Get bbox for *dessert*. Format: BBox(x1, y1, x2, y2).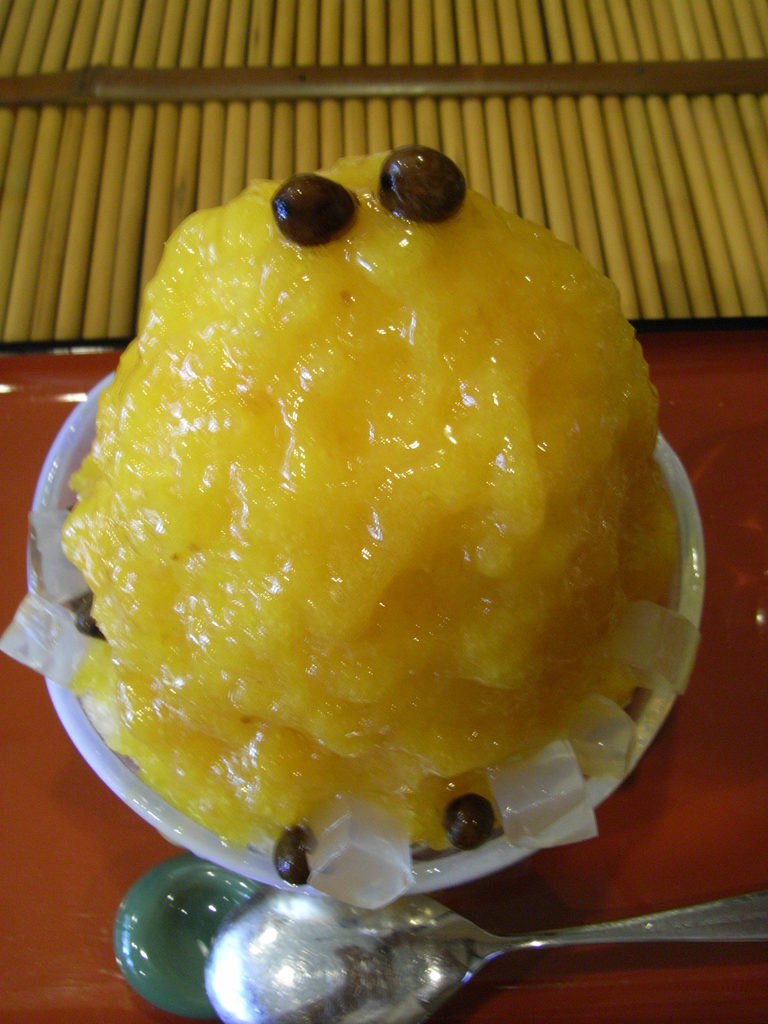
BBox(74, 140, 712, 945).
